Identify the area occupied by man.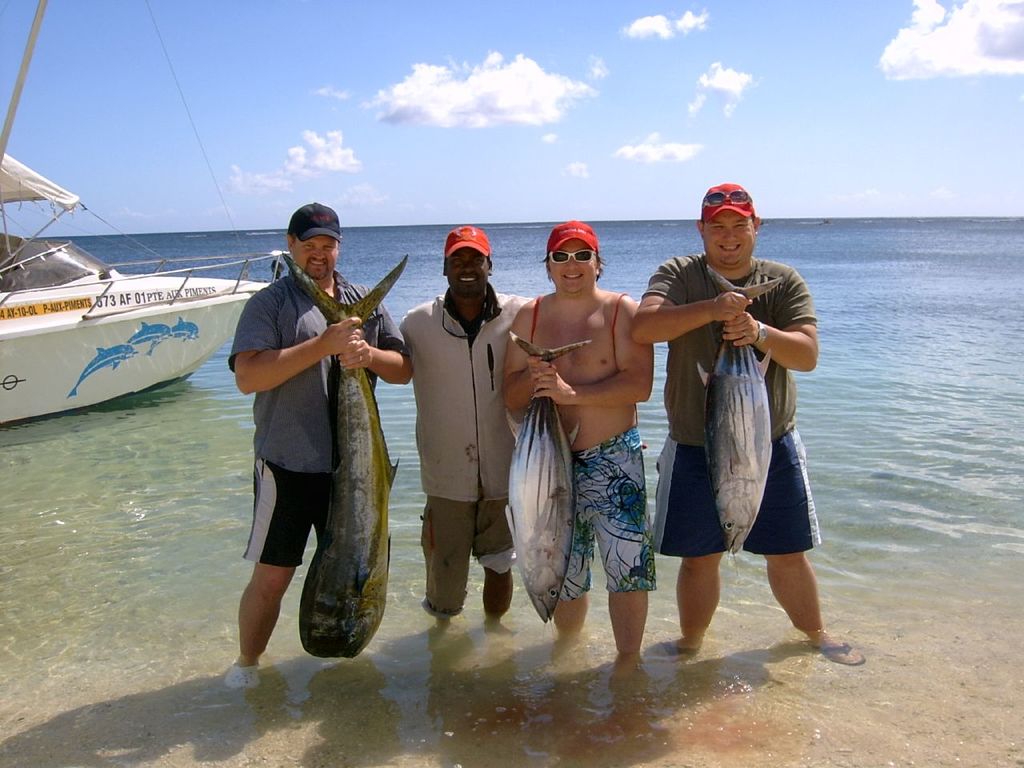
Area: [642,186,826,664].
